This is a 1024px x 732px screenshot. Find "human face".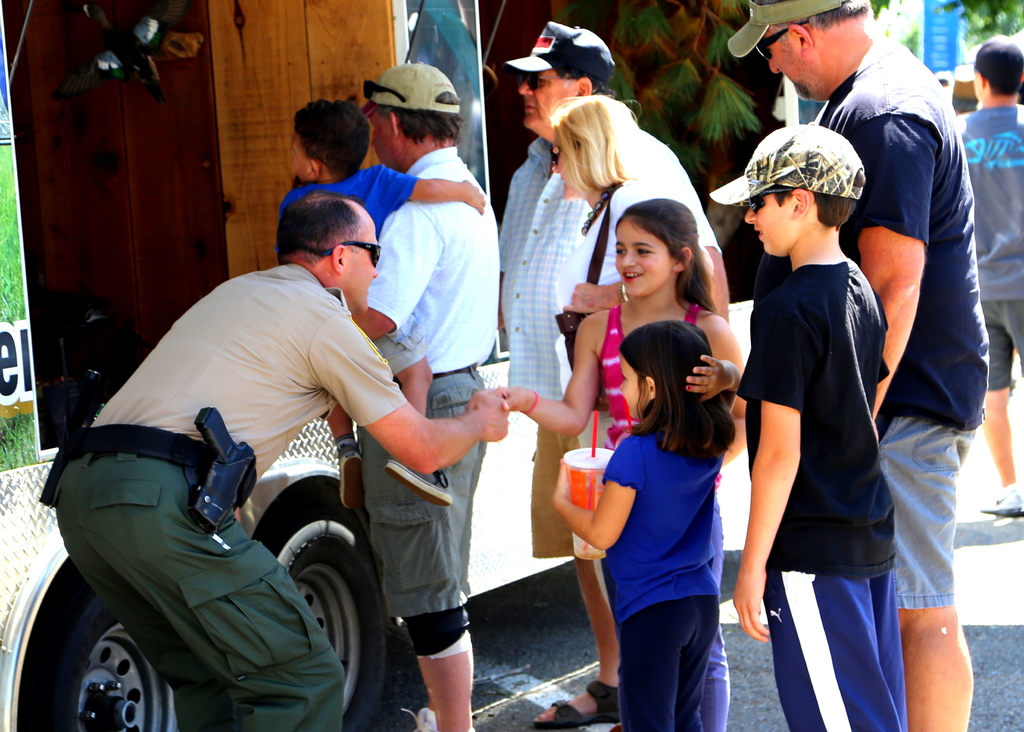
Bounding box: Rect(291, 128, 308, 182).
